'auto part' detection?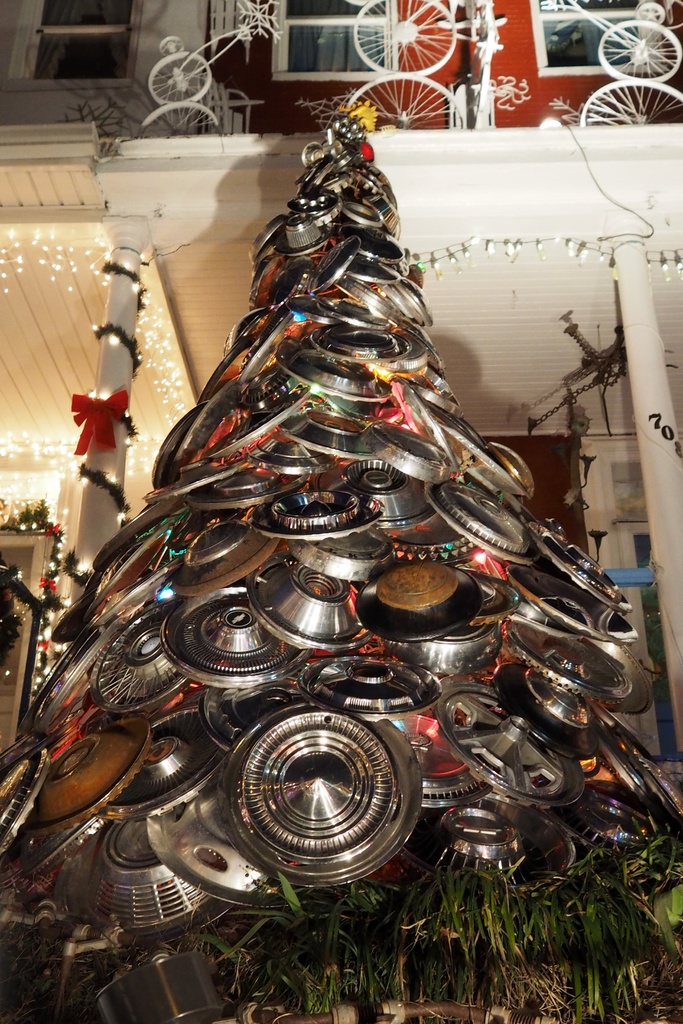
bbox(591, 723, 649, 808)
